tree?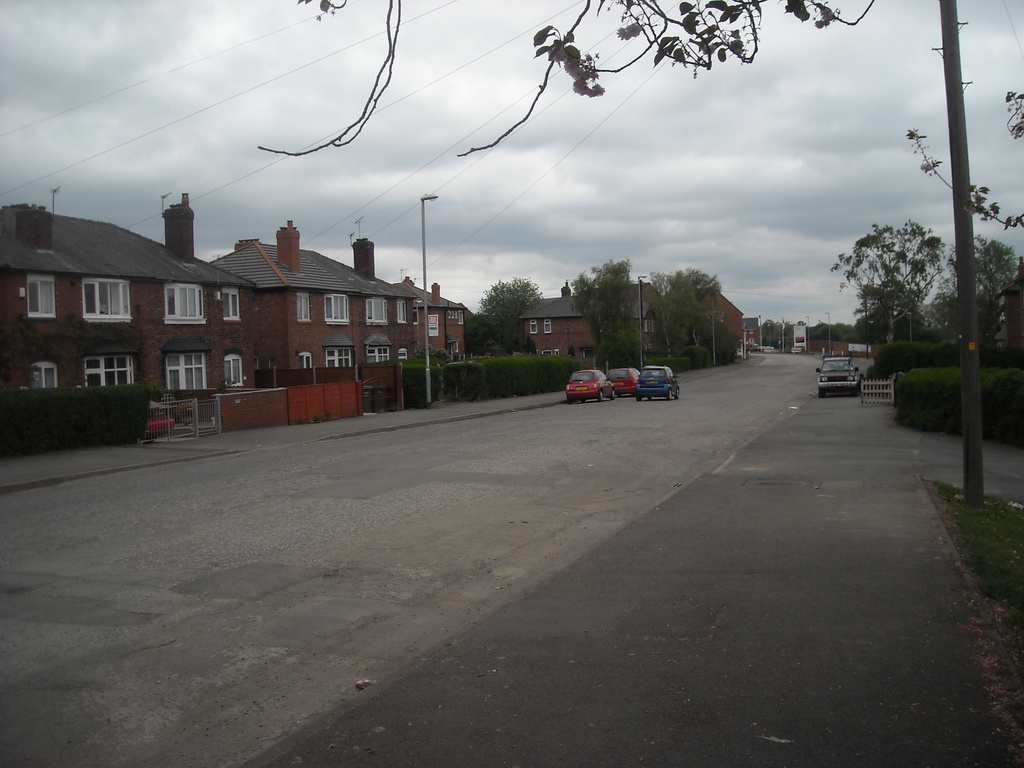
bbox=(566, 259, 647, 375)
